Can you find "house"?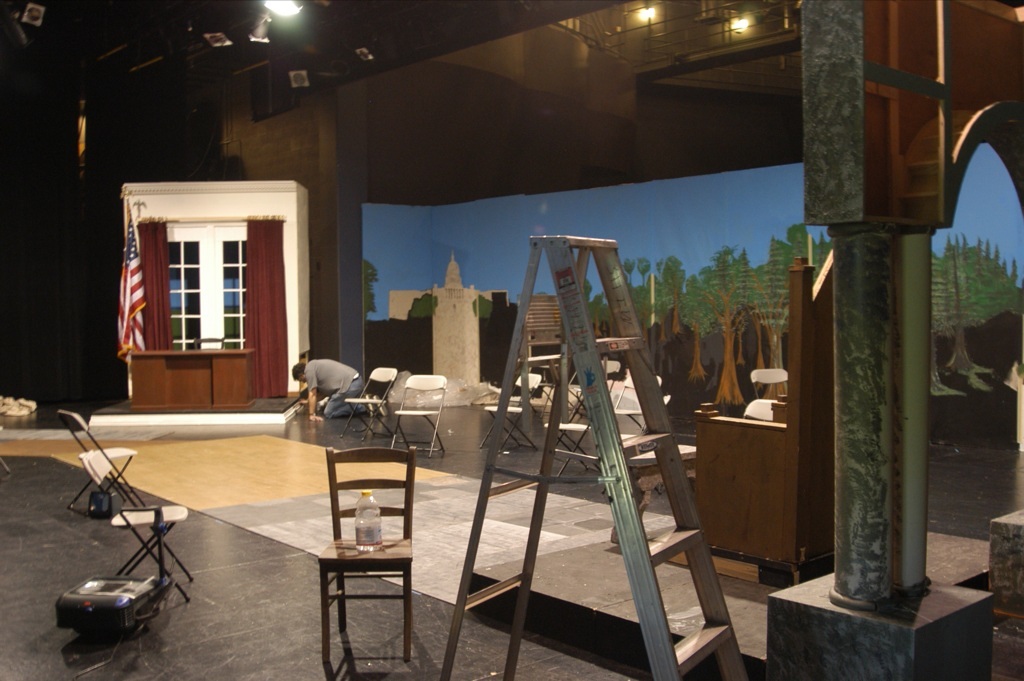
Yes, bounding box: bbox=[381, 242, 510, 392].
